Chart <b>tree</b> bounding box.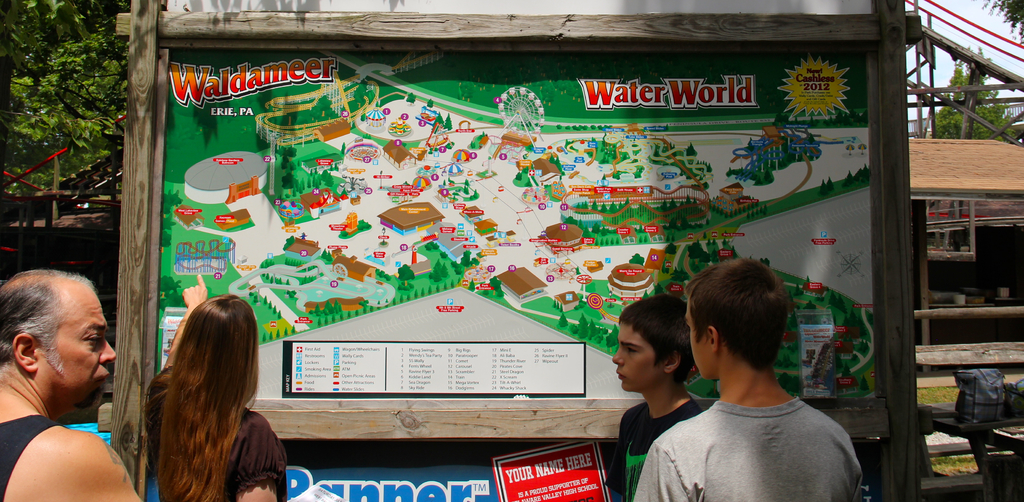
Charted: (x1=803, y1=300, x2=819, y2=326).
